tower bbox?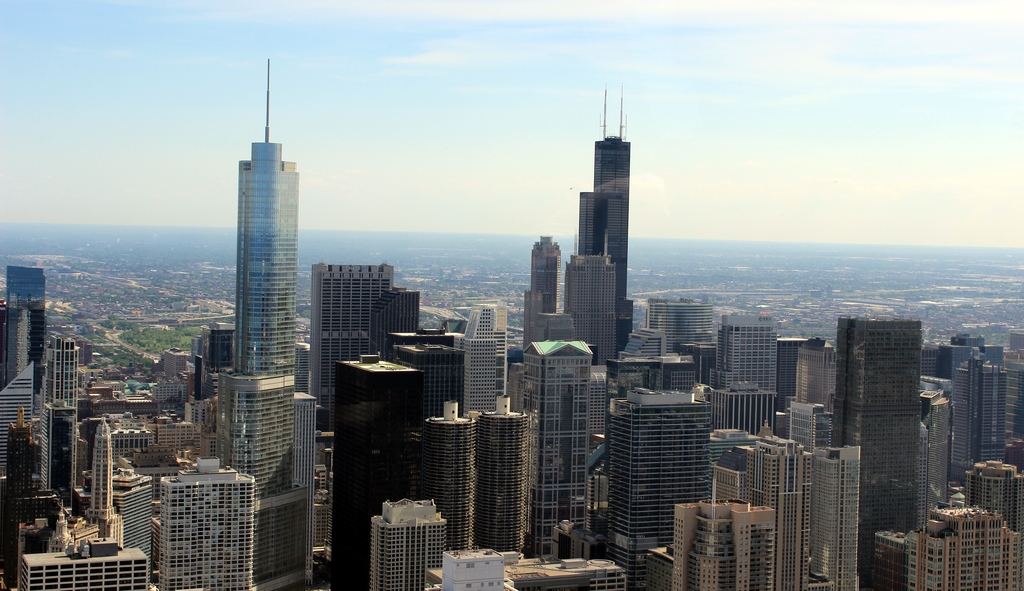
x1=593, y1=99, x2=628, y2=307
